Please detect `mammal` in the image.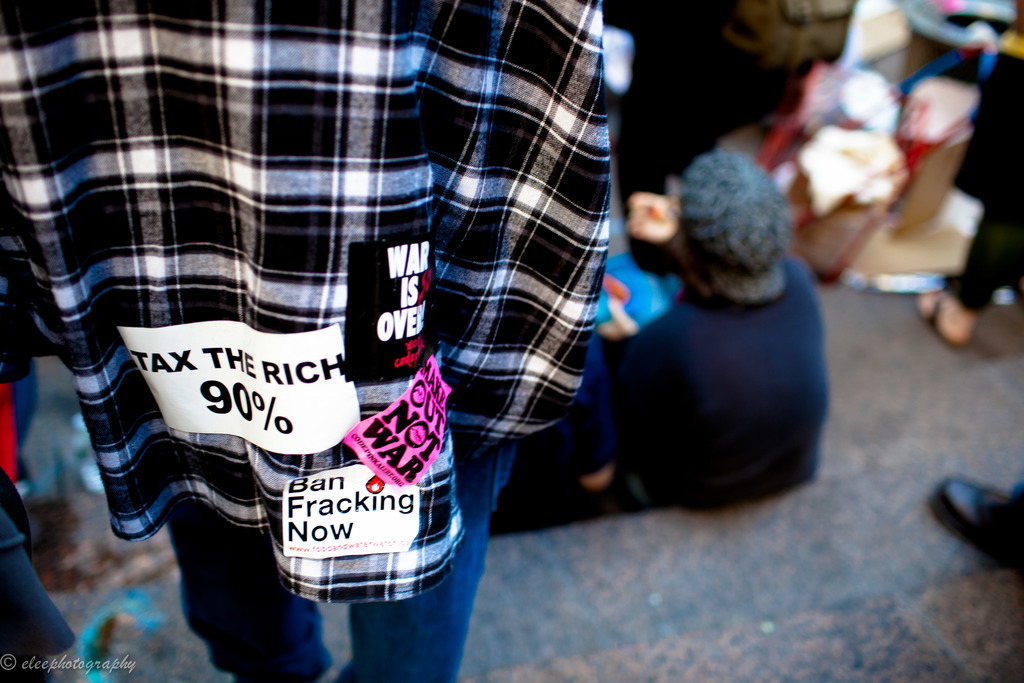
detection(908, 0, 1023, 349).
